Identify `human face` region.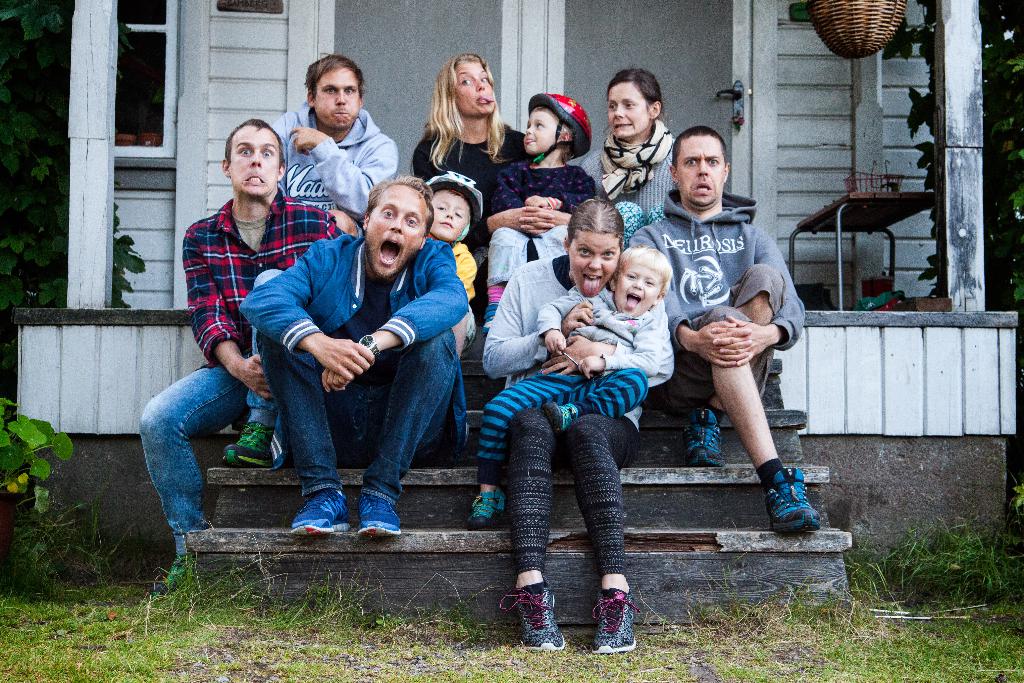
Region: 569/234/619/295.
